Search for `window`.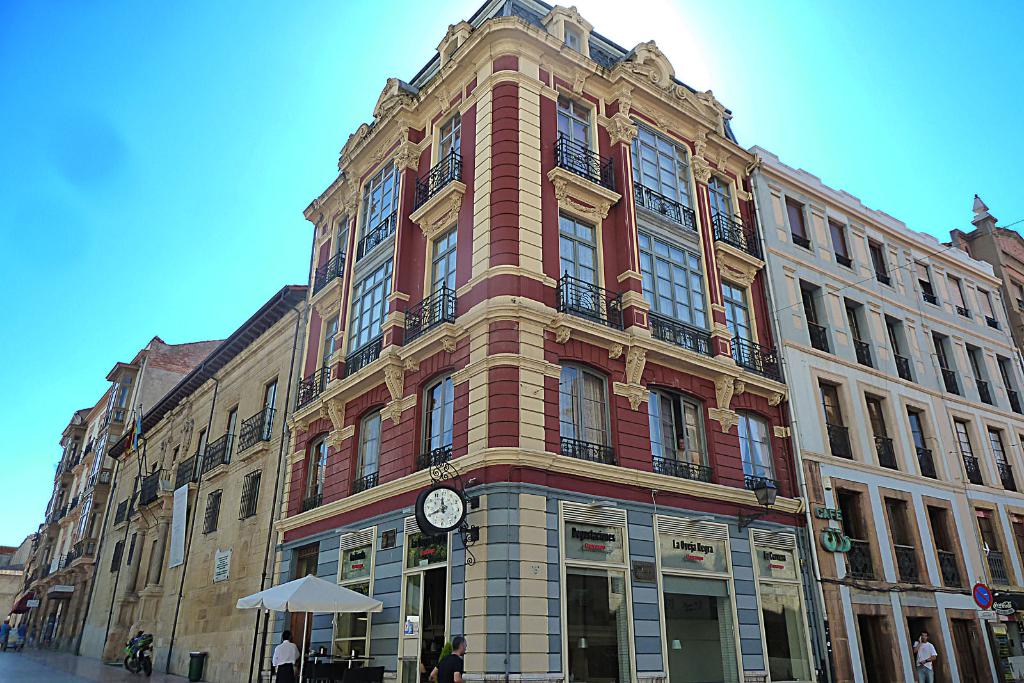
Found at locate(640, 391, 710, 462).
